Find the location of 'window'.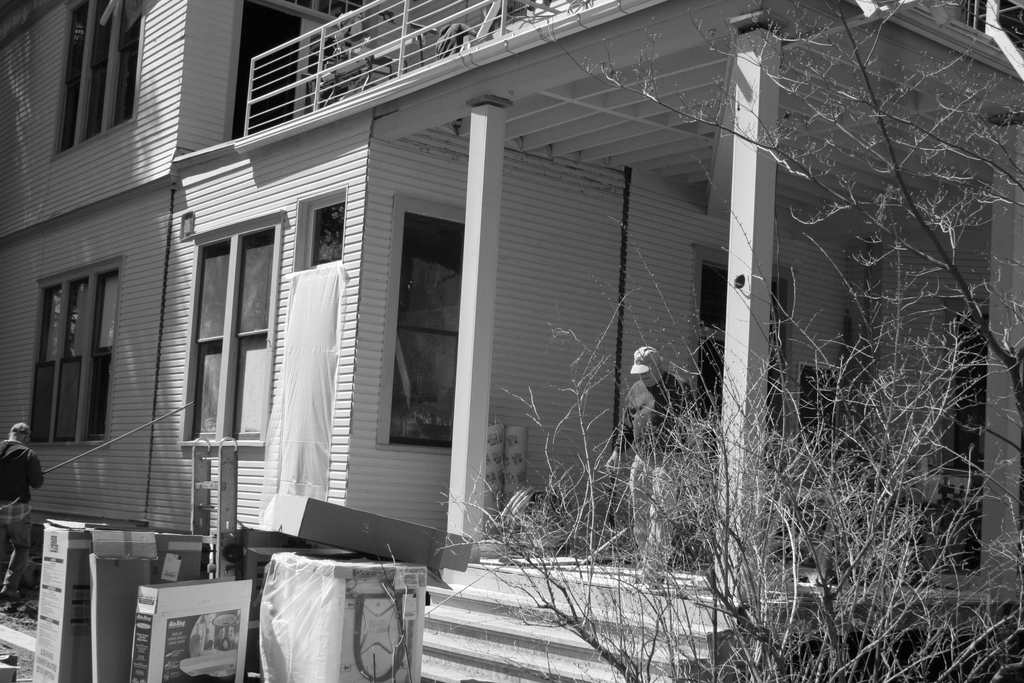
Location: box(47, 0, 145, 159).
